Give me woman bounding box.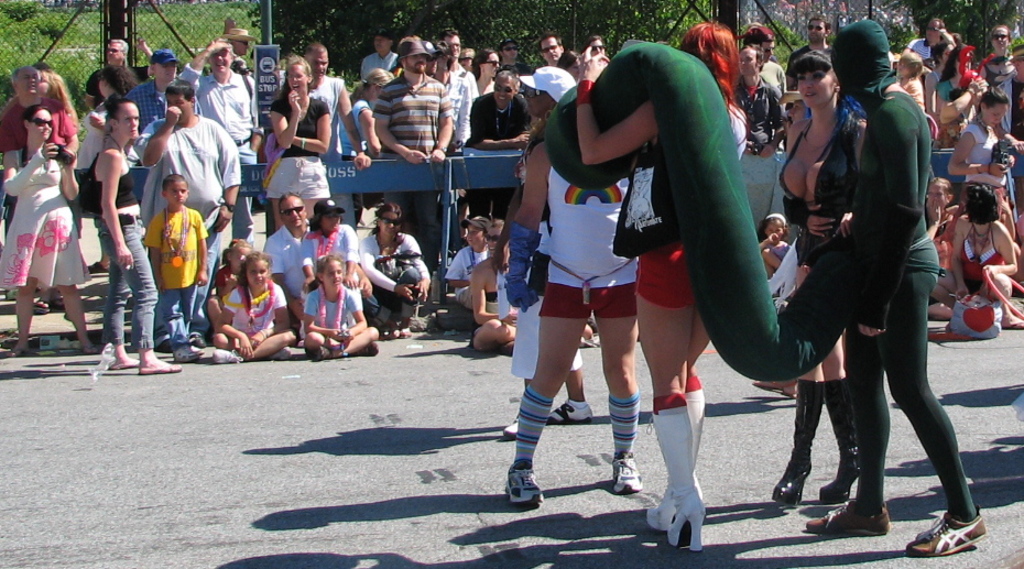
(left=573, top=21, right=742, bottom=562).
